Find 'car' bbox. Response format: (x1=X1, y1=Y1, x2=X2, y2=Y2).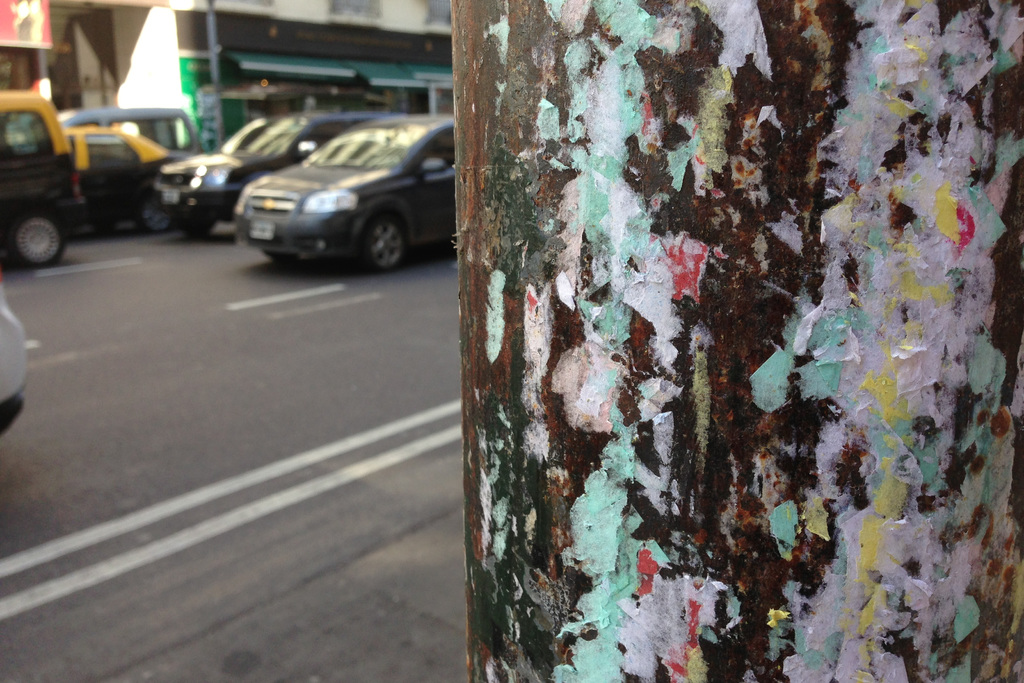
(x1=60, y1=122, x2=174, y2=233).
